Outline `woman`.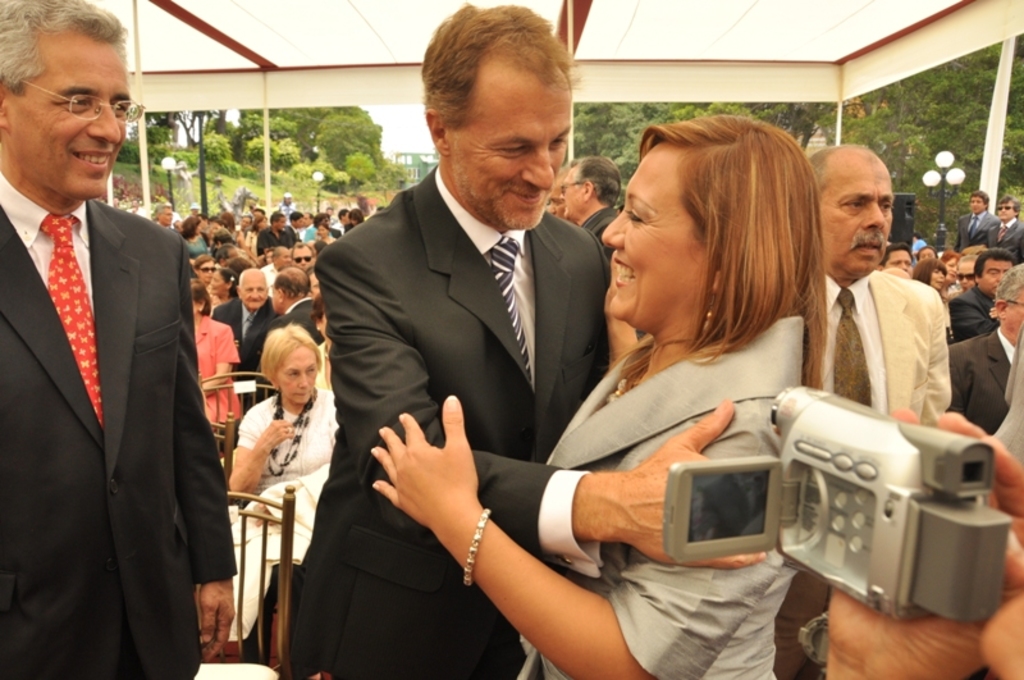
Outline: crop(364, 115, 831, 679).
